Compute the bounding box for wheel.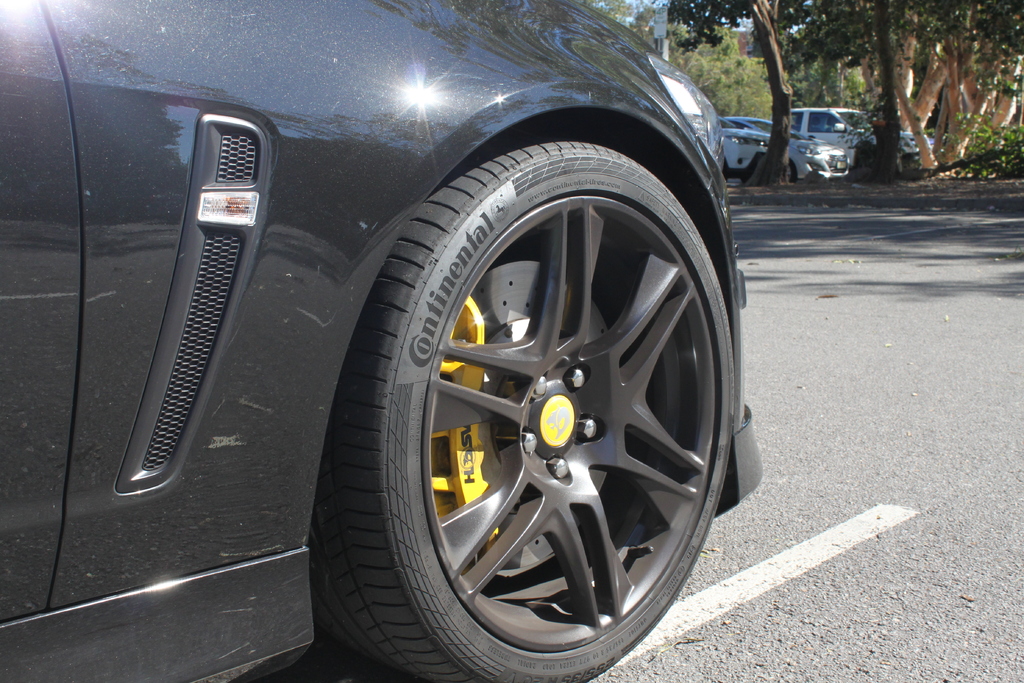
select_region(332, 128, 739, 669).
